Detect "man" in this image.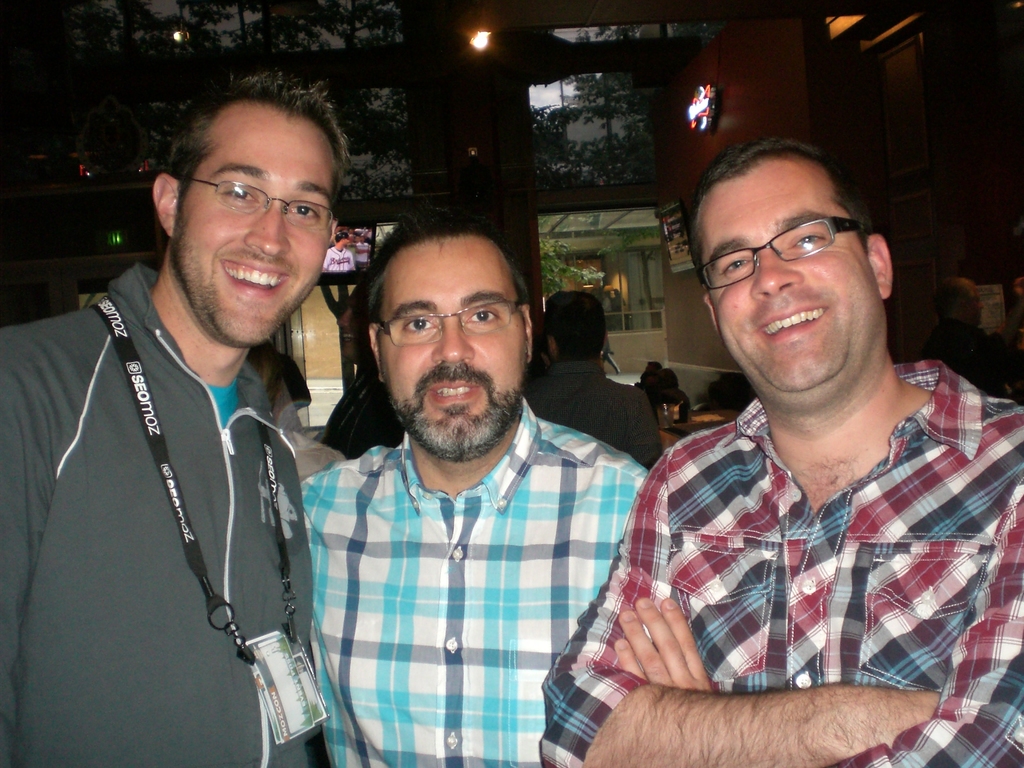
Detection: left=327, top=277, right=404, bottom=461.
